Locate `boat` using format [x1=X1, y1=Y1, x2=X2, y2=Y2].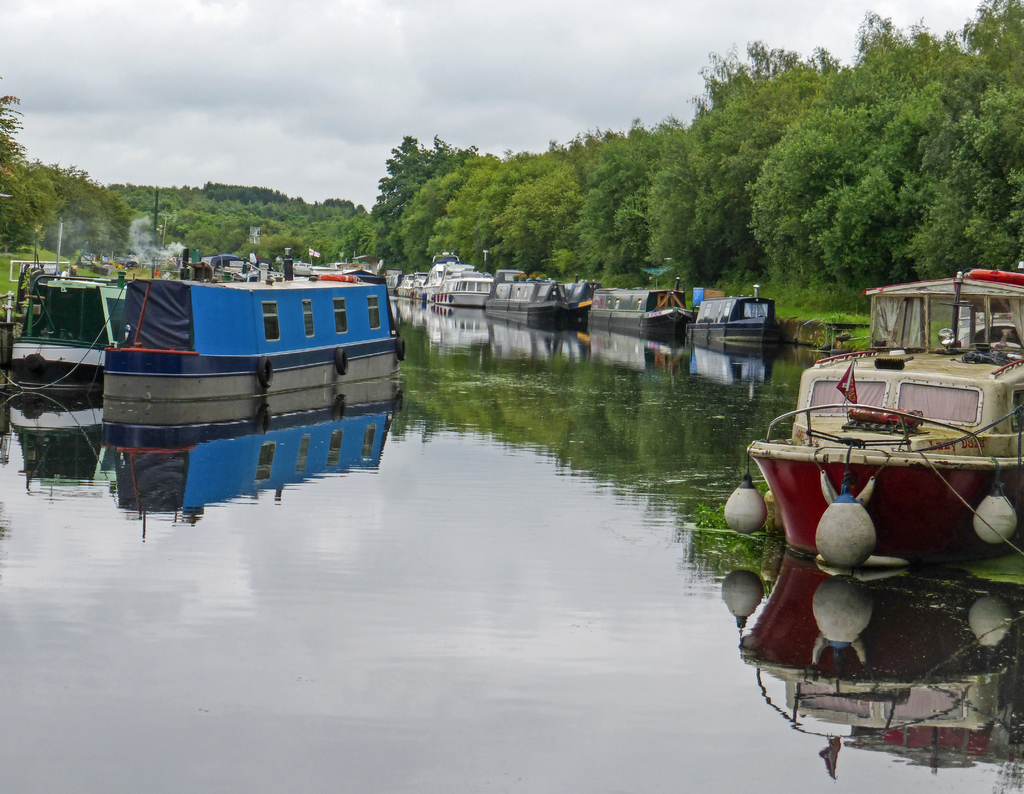
[x1=753, y1=264, x2=1012, y2=594].
